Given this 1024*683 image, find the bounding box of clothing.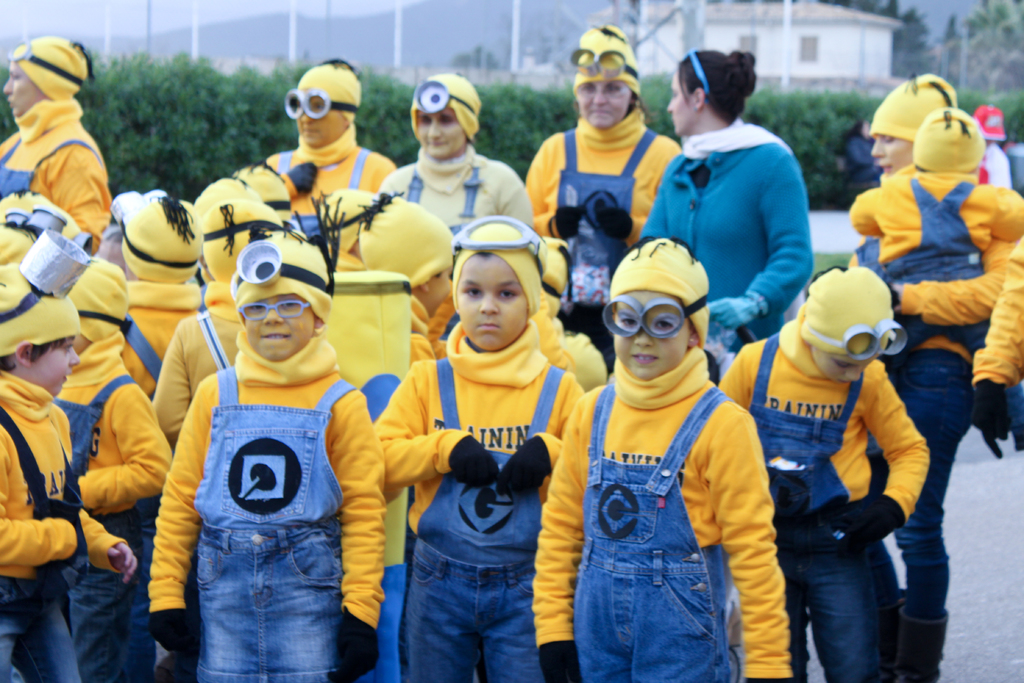
[x1=515, y1=115, x2=691, y2=373].
